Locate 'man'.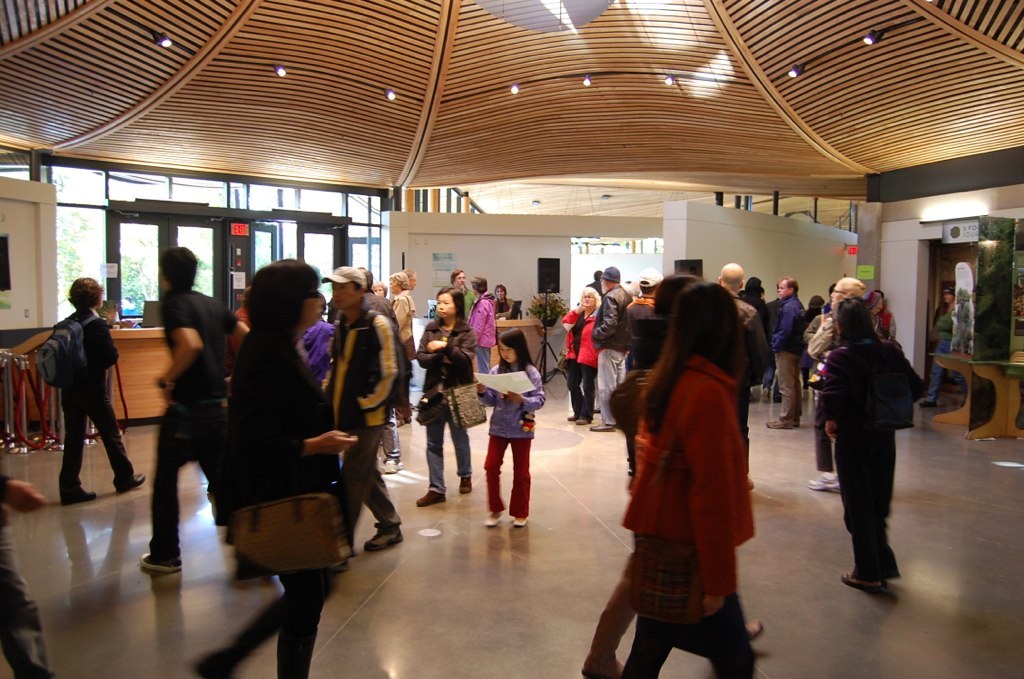
Bounding box: box(466, 276, 498, 376).
